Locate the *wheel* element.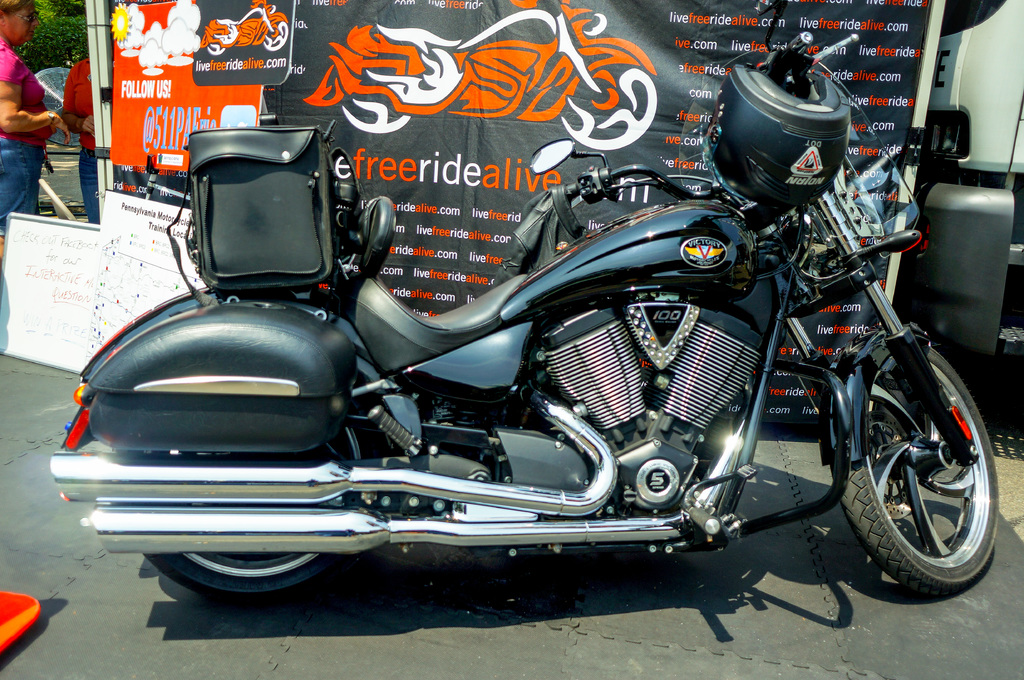
Element bbox: (x1=141, y1=547, x2=344, y2=598).
